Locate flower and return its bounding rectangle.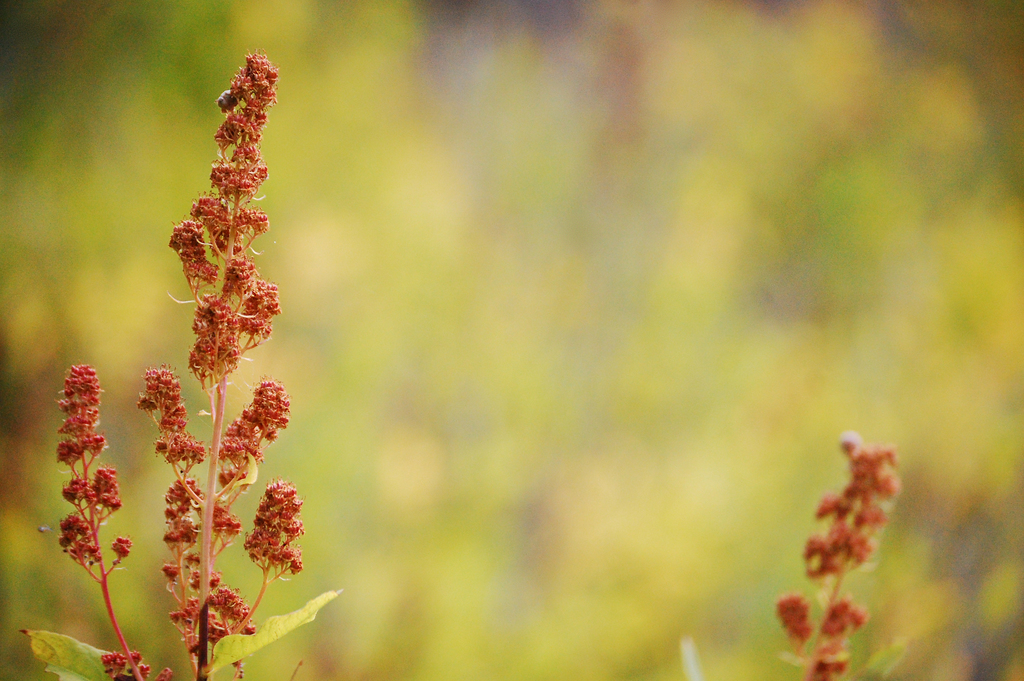
[51,363,146,680].
